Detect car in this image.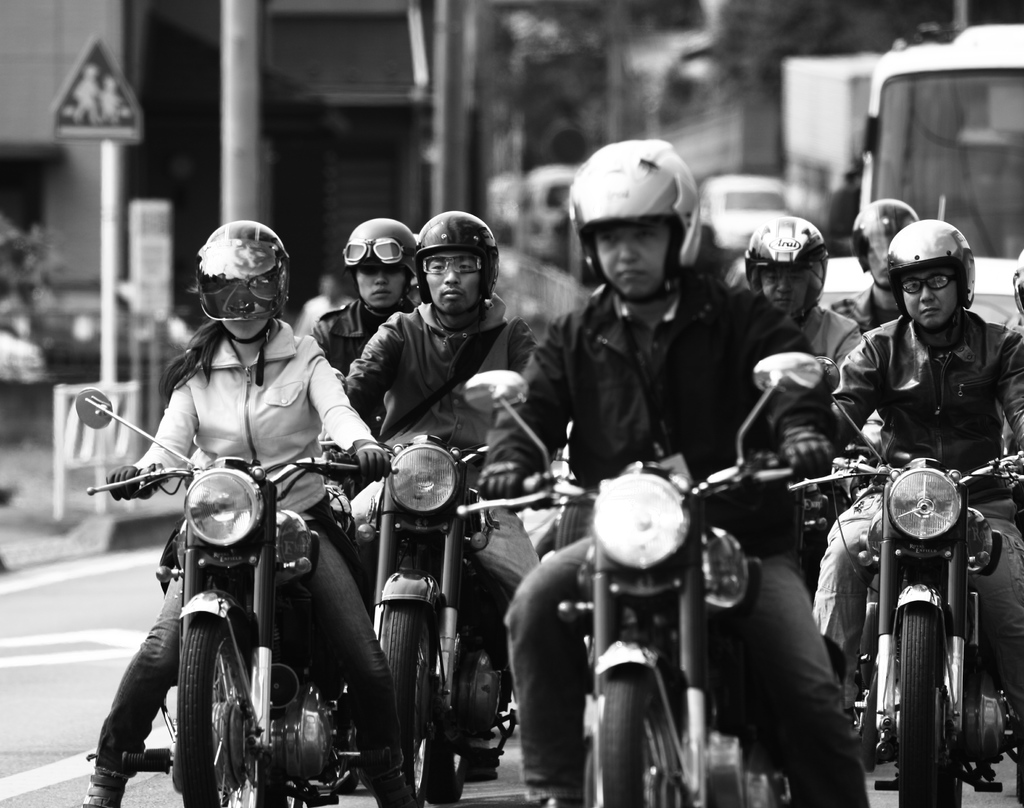
Detection: bbox=(698, 172, 787, 266).
